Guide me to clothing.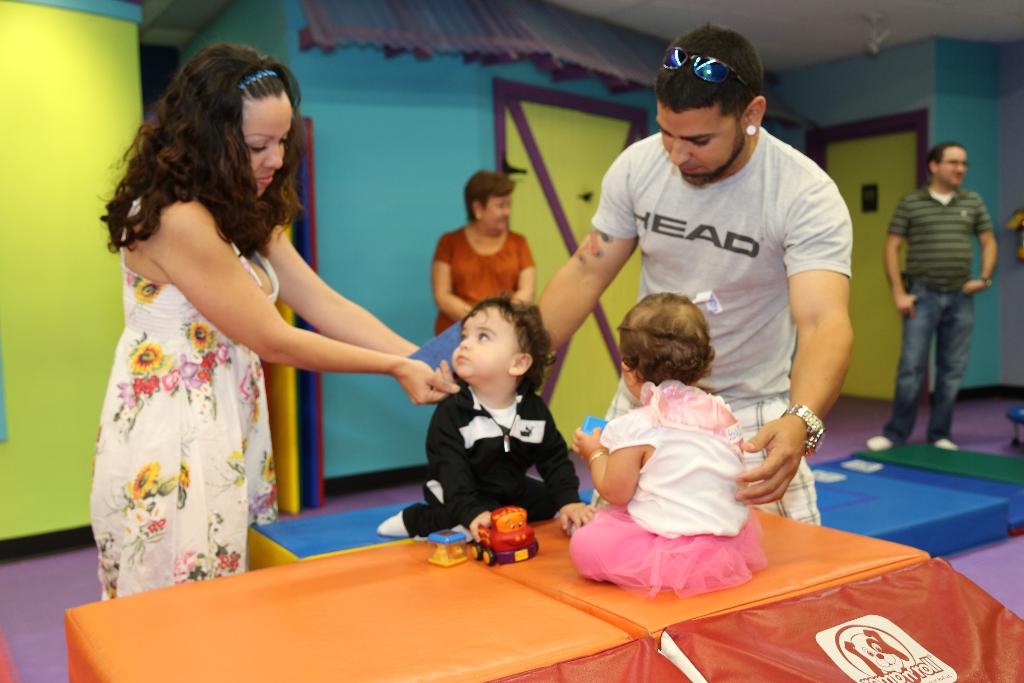
Guidance: left=401, top=386, right=587, bottom=544.
